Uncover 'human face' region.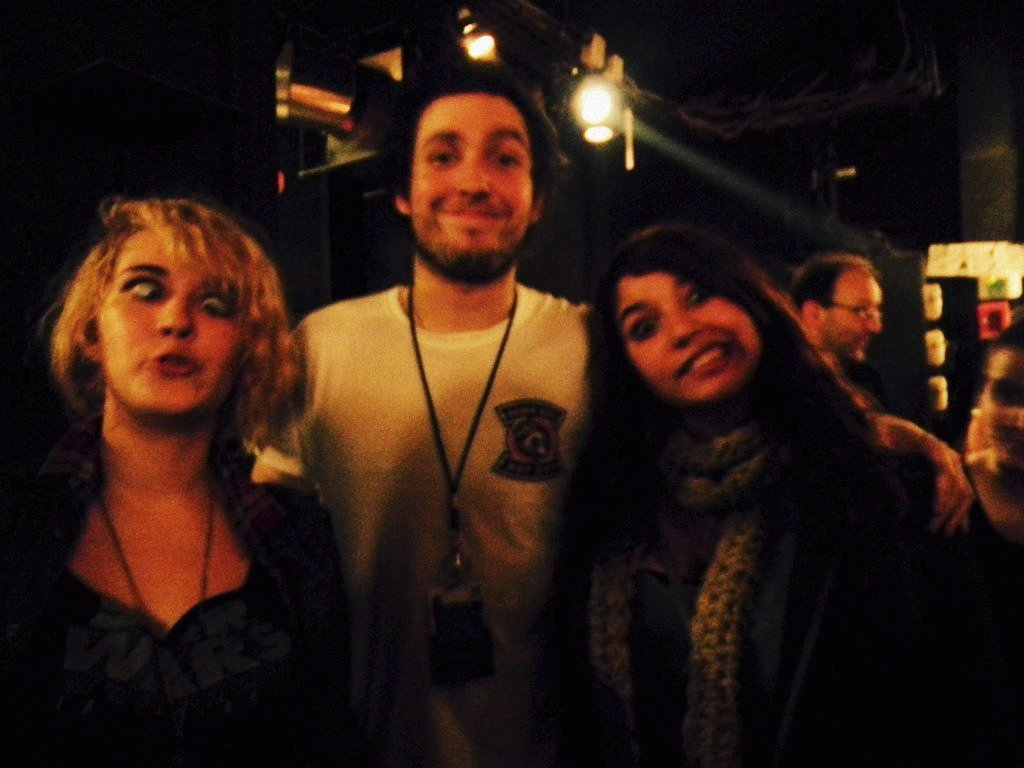
Uncovered: (821, 275, 886, 361).
